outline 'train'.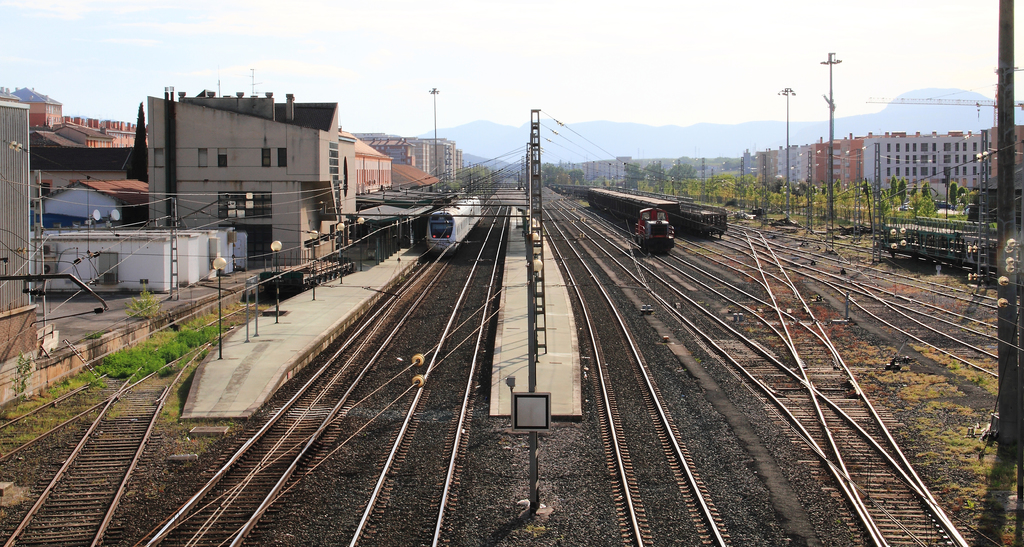
Outline: [x1=426, y1=195, x2=479, y2=254].
